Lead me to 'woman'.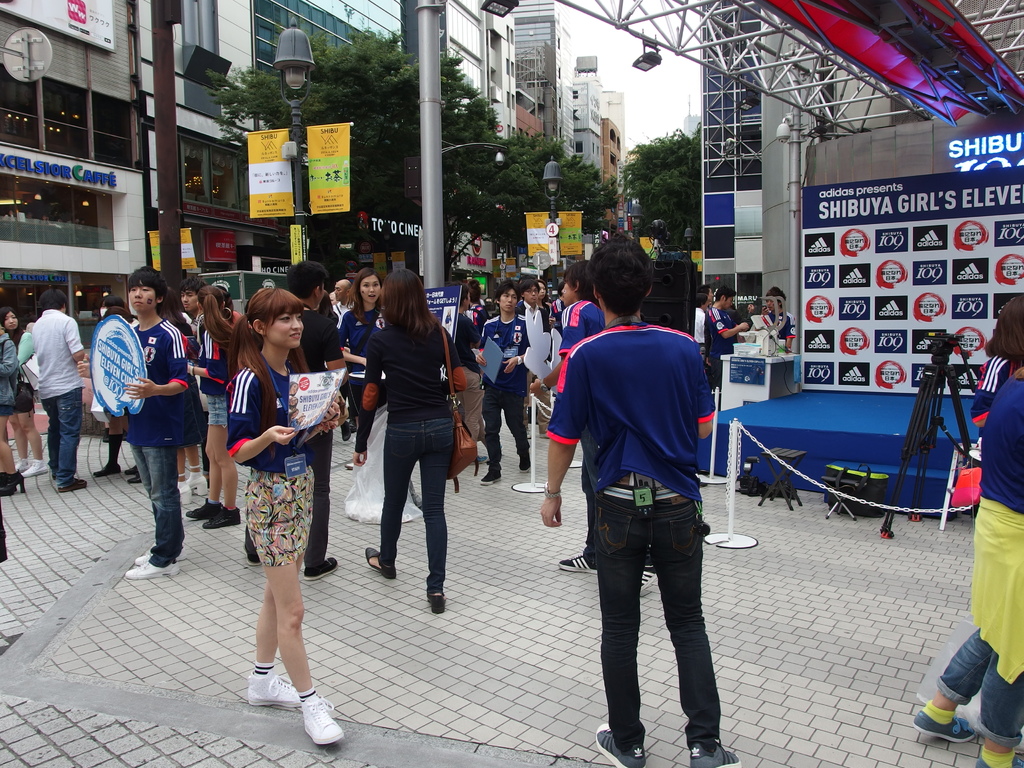
Lead to Rect(536, 281, 556, 326).
